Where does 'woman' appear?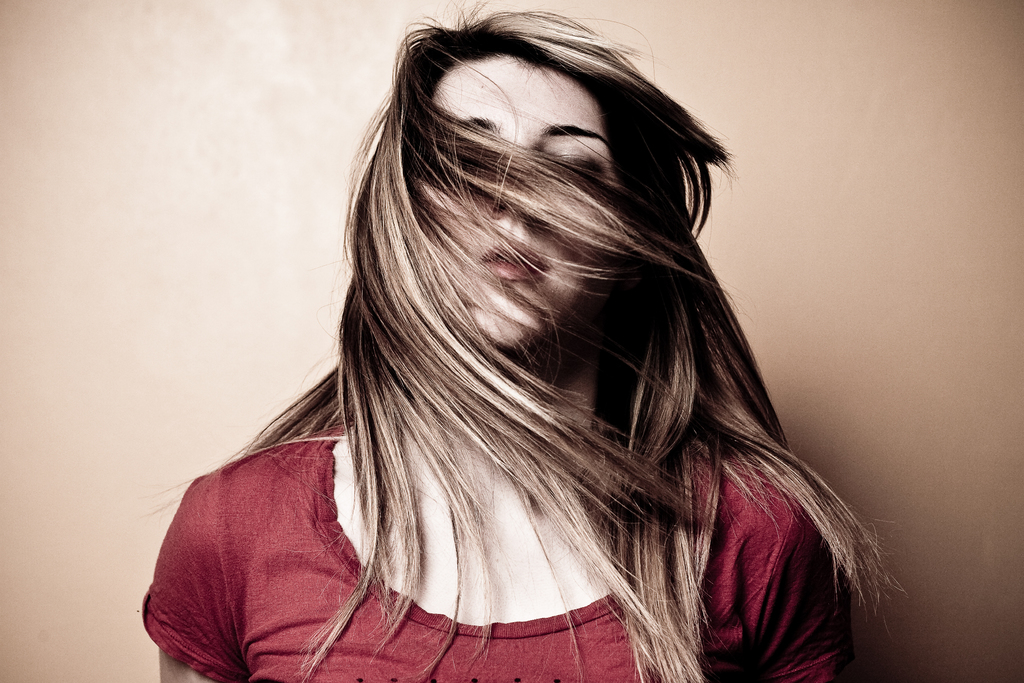
Appears at [124, 2, 899, 680].
